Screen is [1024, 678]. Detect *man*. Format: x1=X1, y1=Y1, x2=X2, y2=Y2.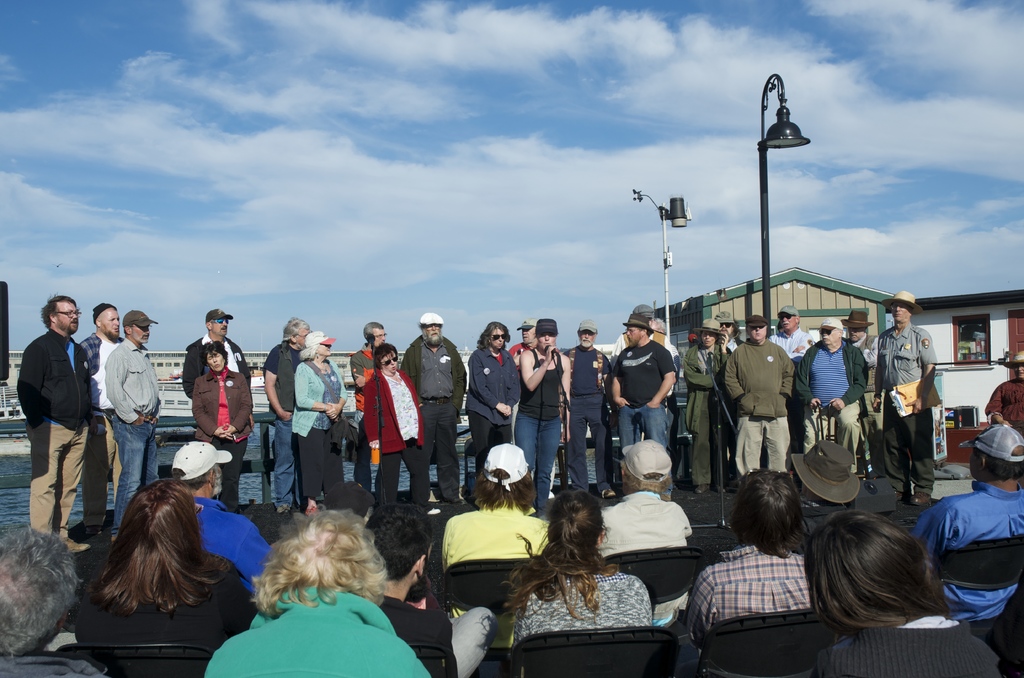
x1=349, y1=321, x2=388, y2=489.
